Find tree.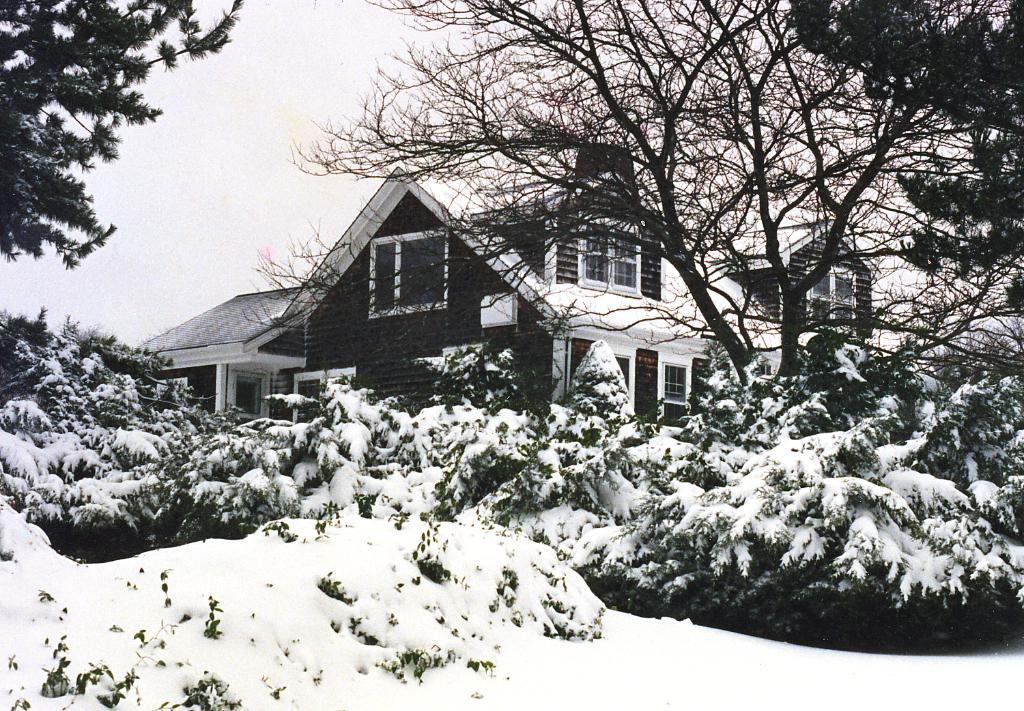
Rect(0, 0, 238, 267).
